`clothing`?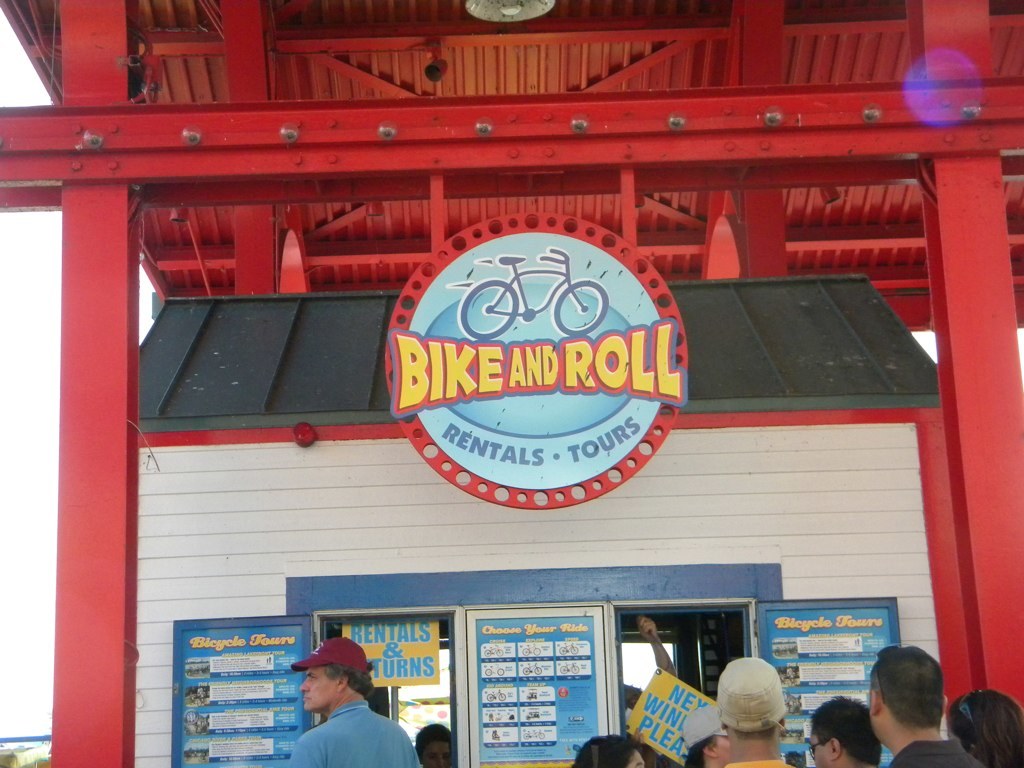
(892, 725, 1012, 767)
